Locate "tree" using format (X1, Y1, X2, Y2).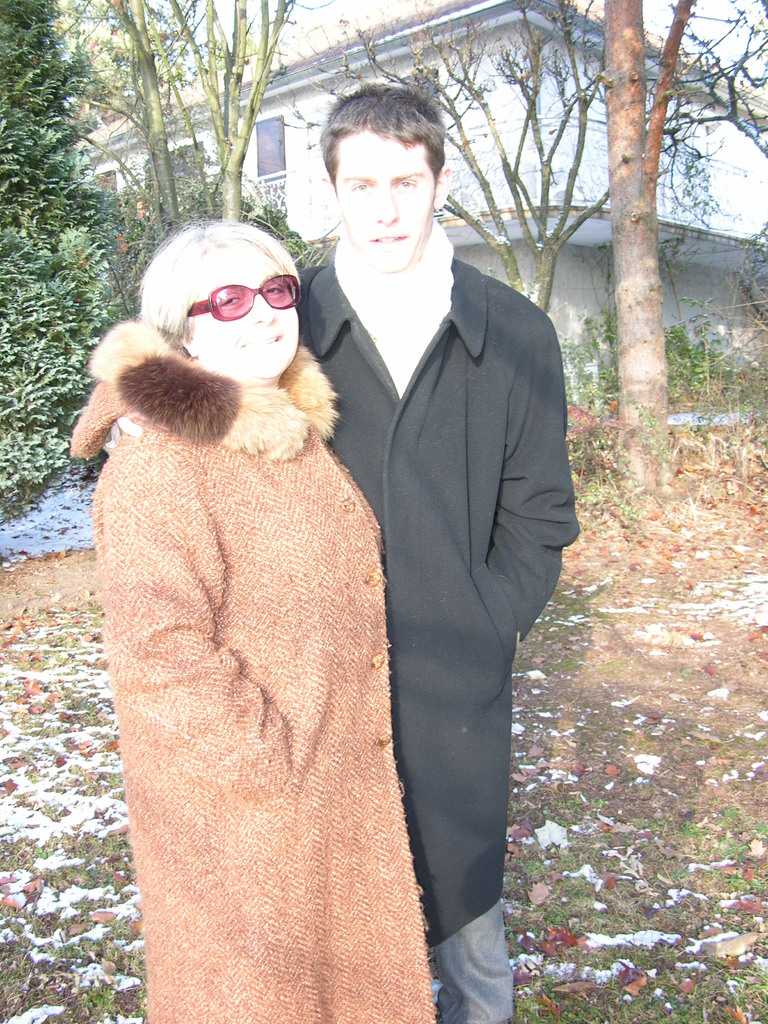
(0, 0, 121, 518).
